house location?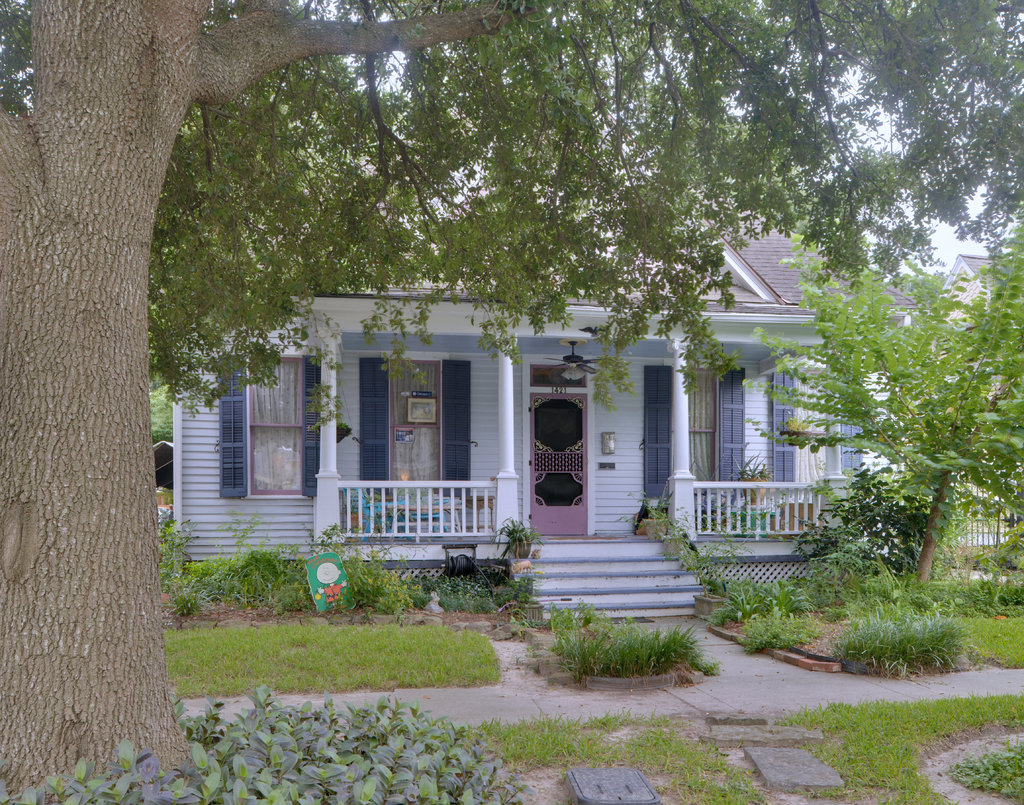
(163, 257, 869, 589)
